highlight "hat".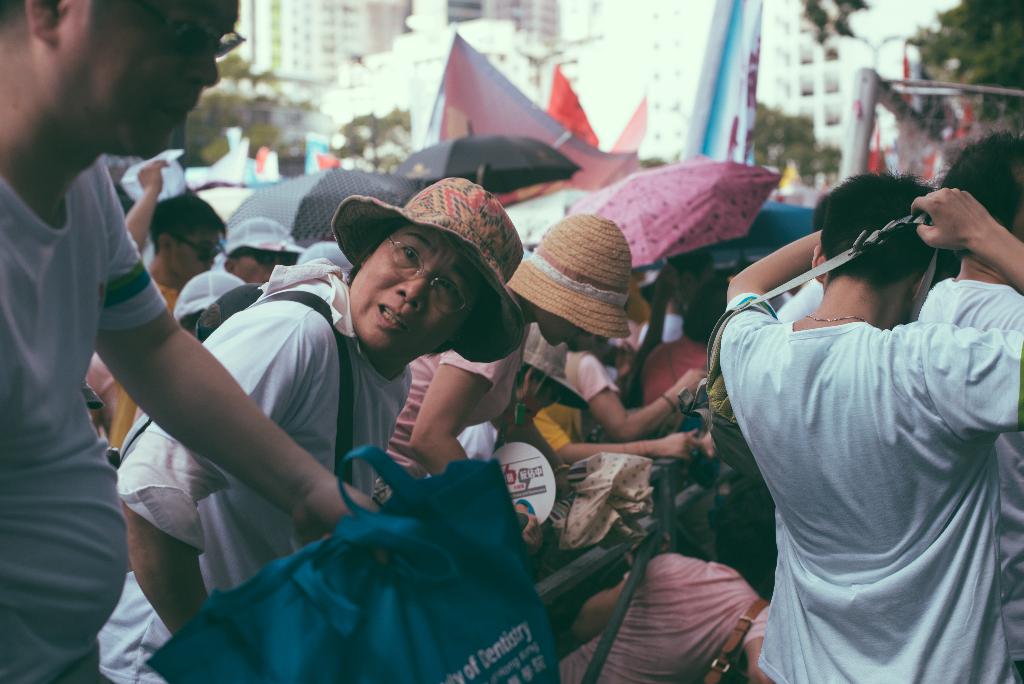
Highlighted region: 505, 218, 634, 339.
